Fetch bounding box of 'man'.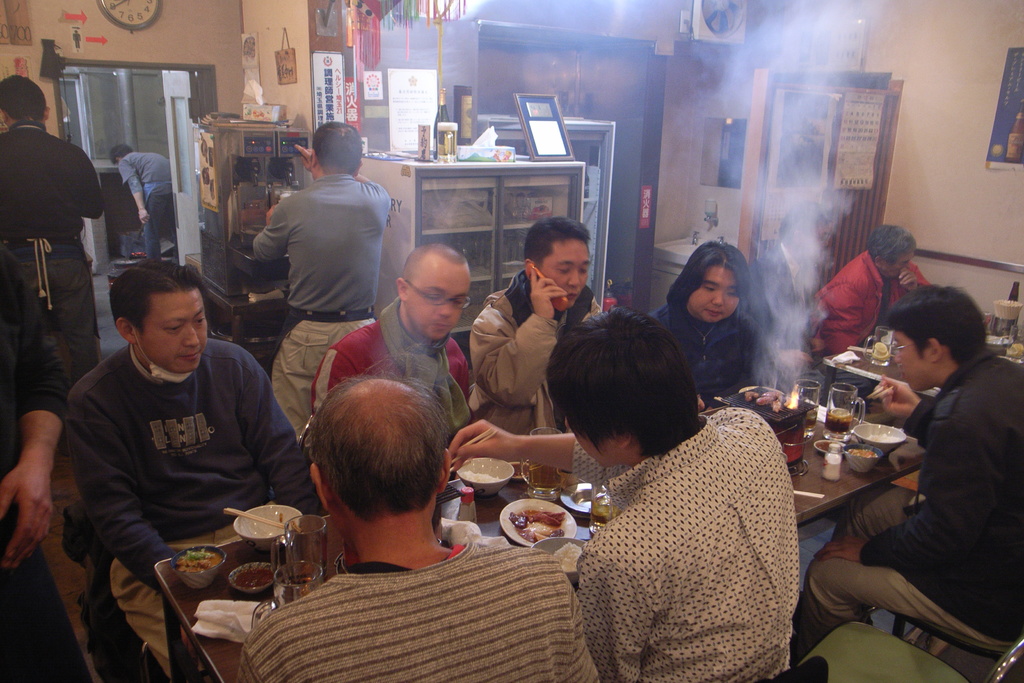
Bbox: <region>307, 242, 468, 451</region>.
